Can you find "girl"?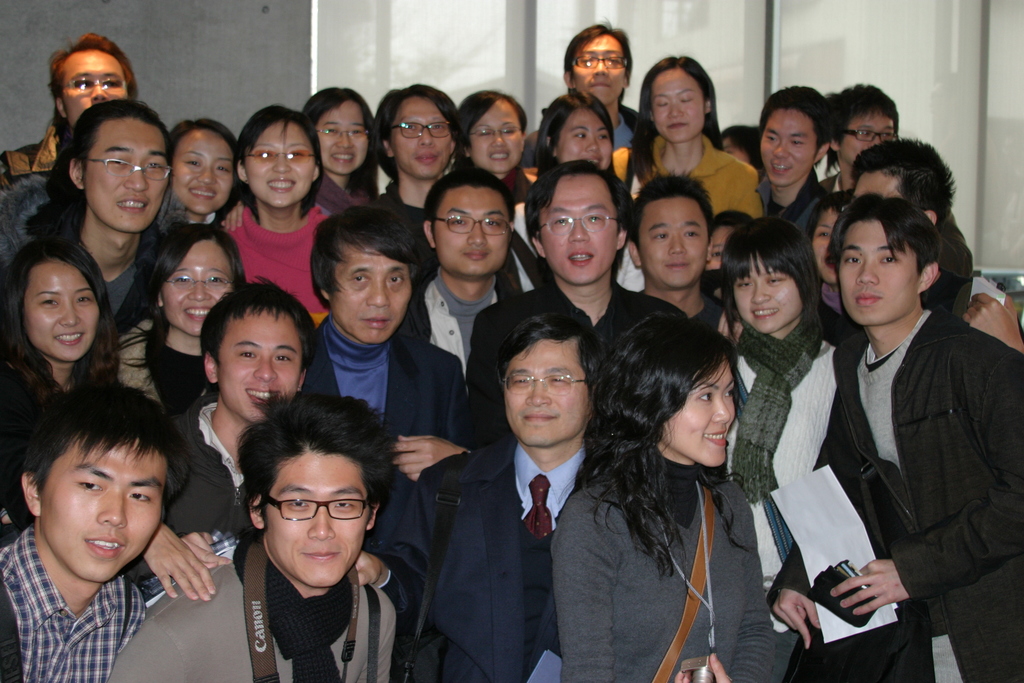
Yes, bounding box: BBox(526, 88, 618, 181).
